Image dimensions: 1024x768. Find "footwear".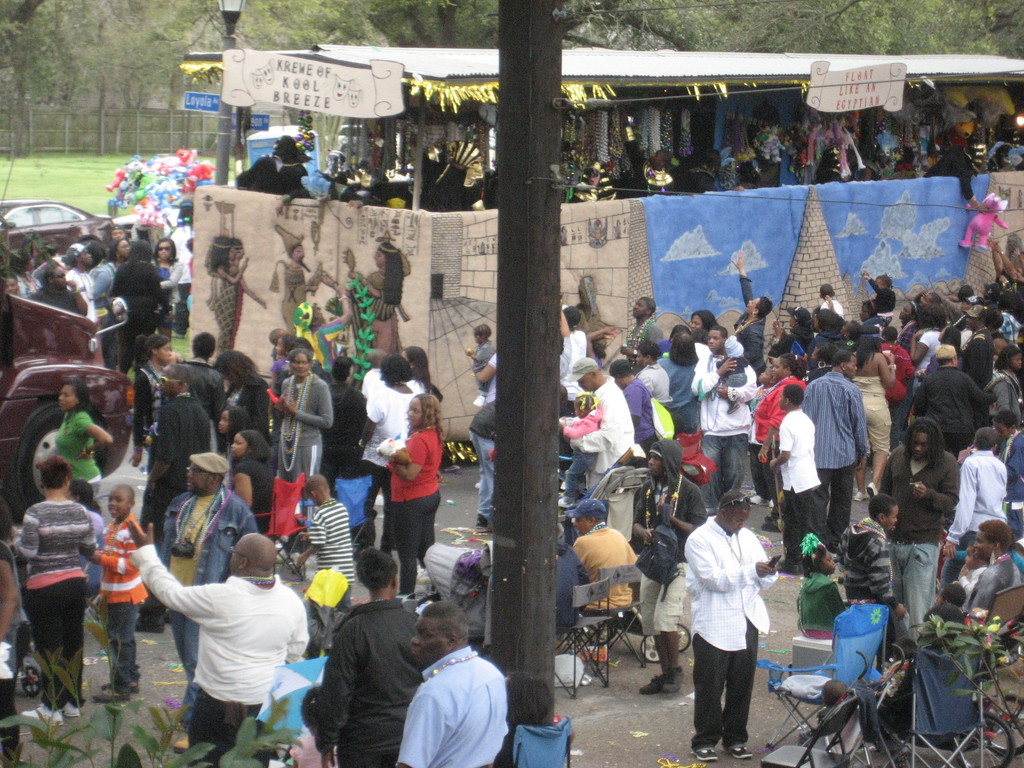
[22,703,65,728].
